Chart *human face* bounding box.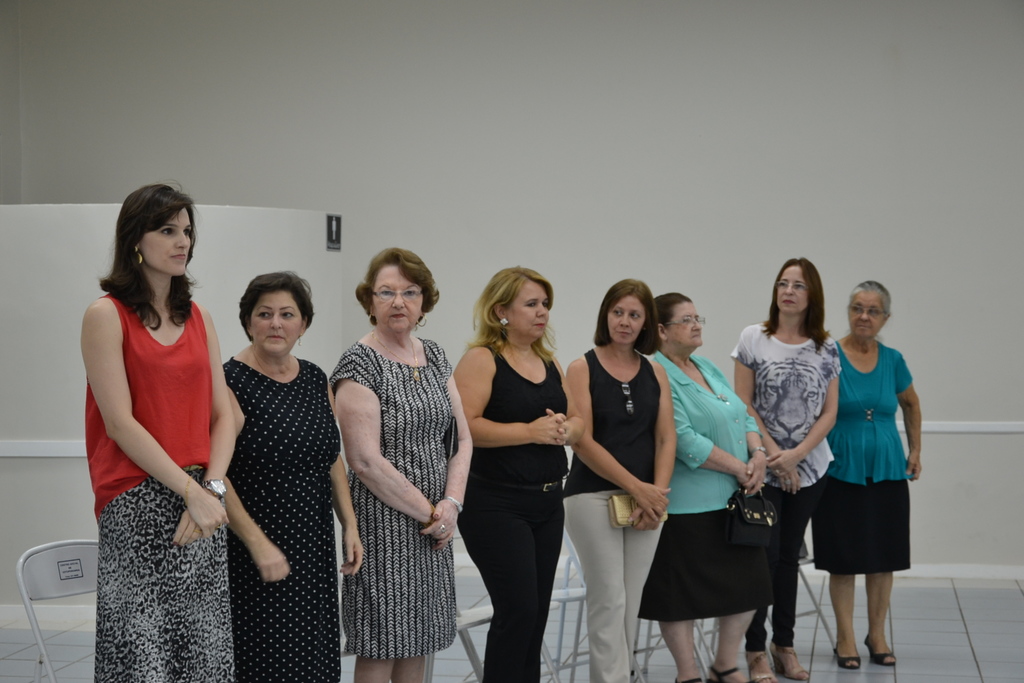
Charted: [248, 290, 301, 356].
